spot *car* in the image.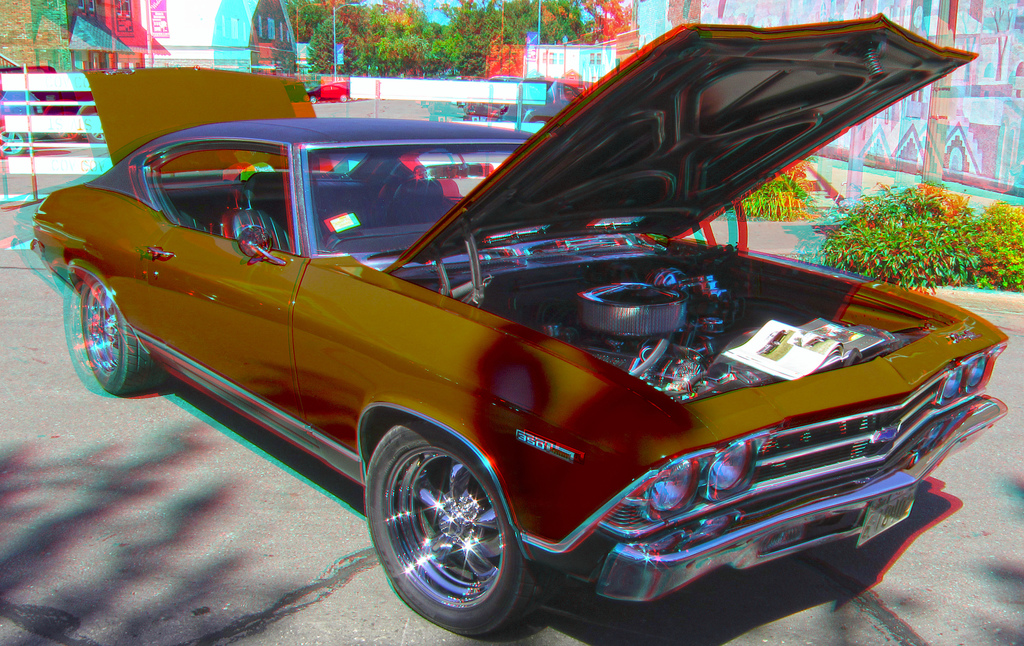
*car* found at 438:76:447:81.
